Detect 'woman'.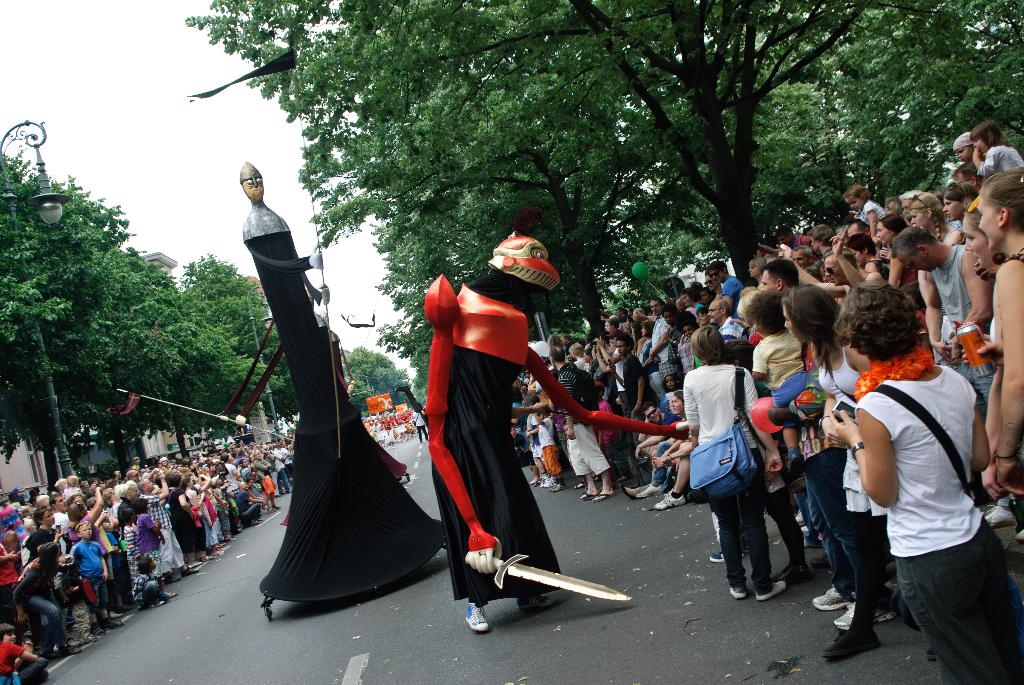
Detected at 976:168:1023:502.
